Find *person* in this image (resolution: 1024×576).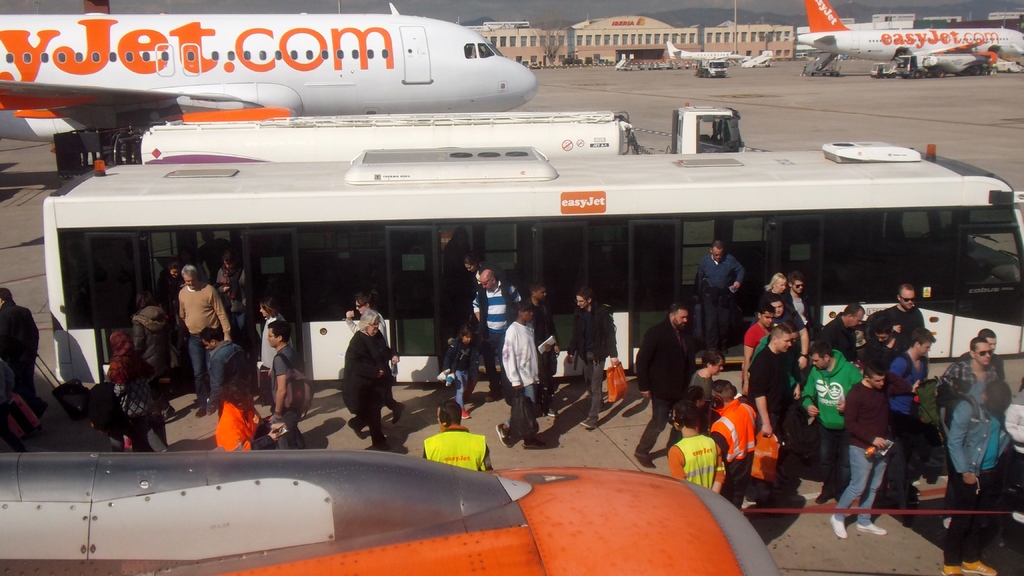
710,373,778,515.
